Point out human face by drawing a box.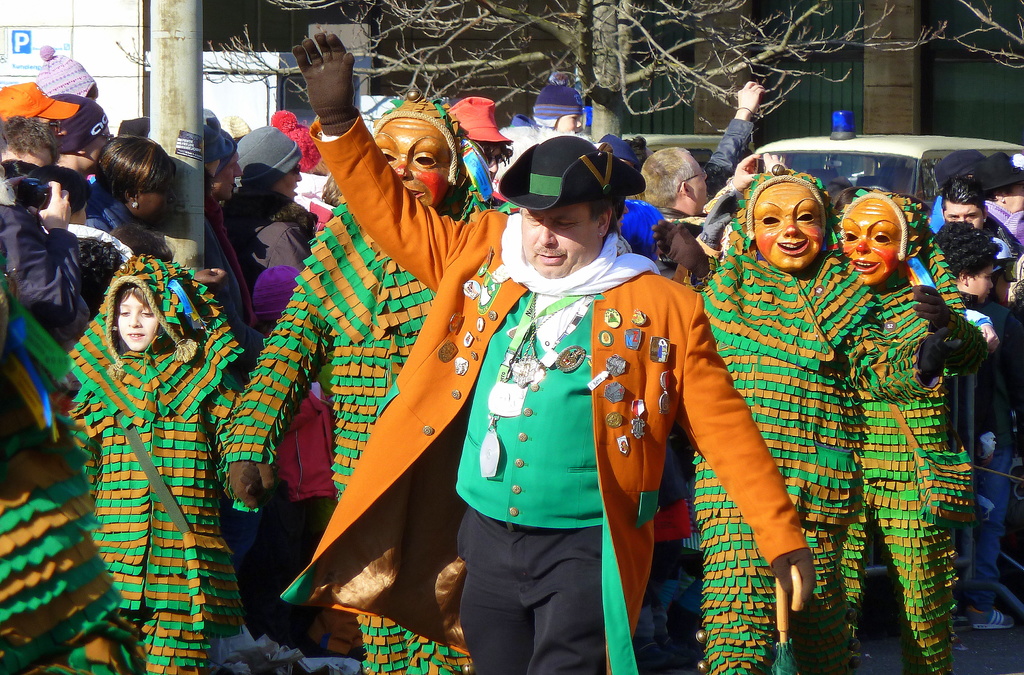
[376,119,452,208].
